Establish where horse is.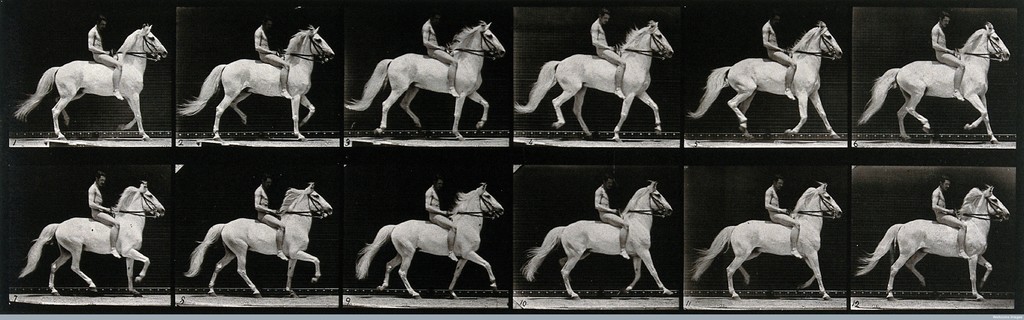
Established at <box>515,21,676,145</box>.
